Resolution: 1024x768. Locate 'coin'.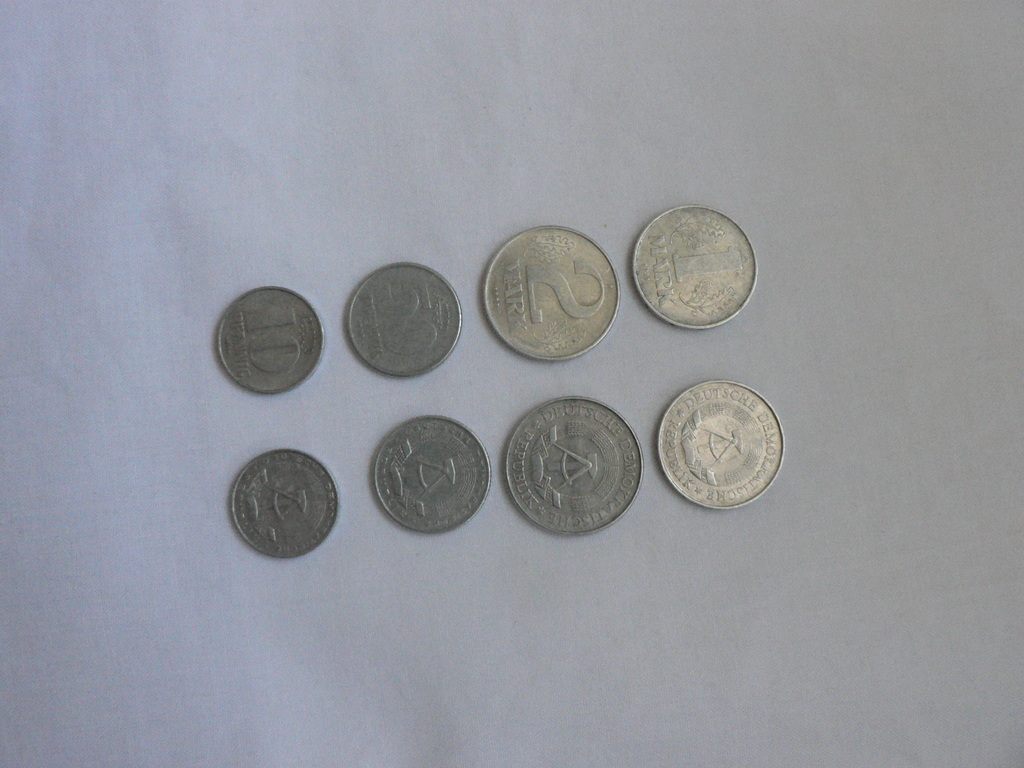
[366,415,490,536].
